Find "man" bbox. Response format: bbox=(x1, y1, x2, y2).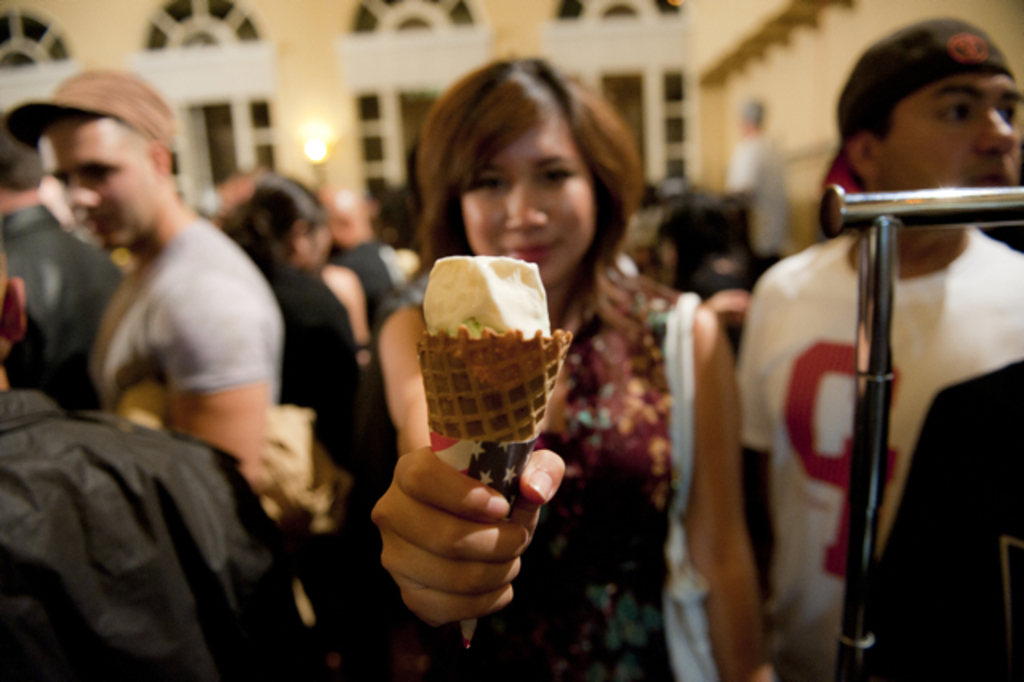
bbox=(722, 96, 789, 271).
